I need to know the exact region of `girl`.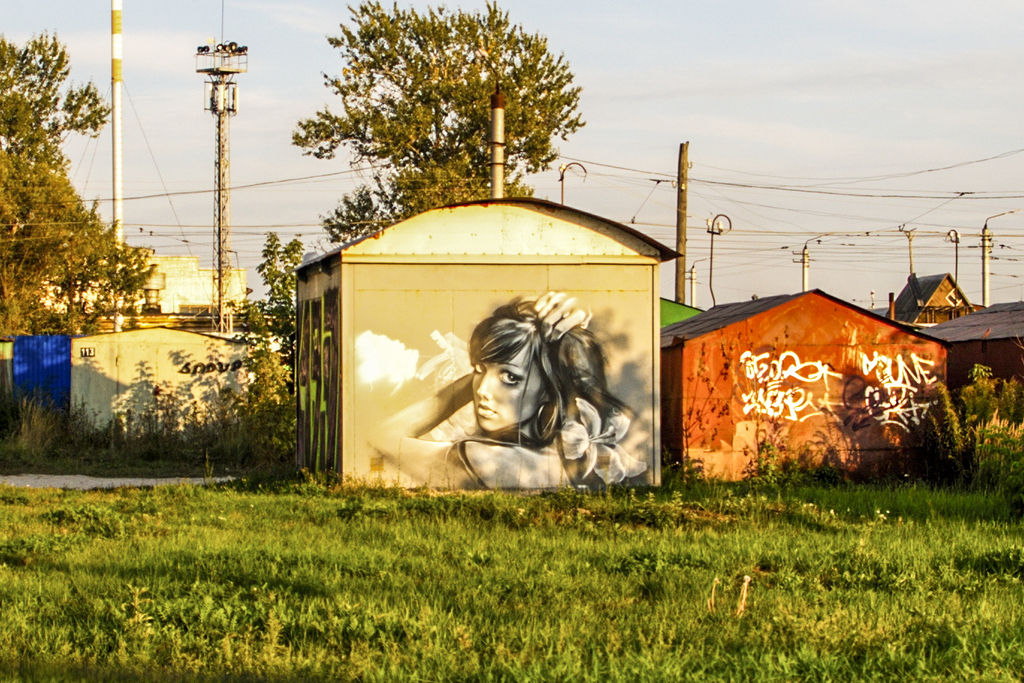
Region: {"x1": 367, "y1": 289, "x2": 648, "y2": 486}.
